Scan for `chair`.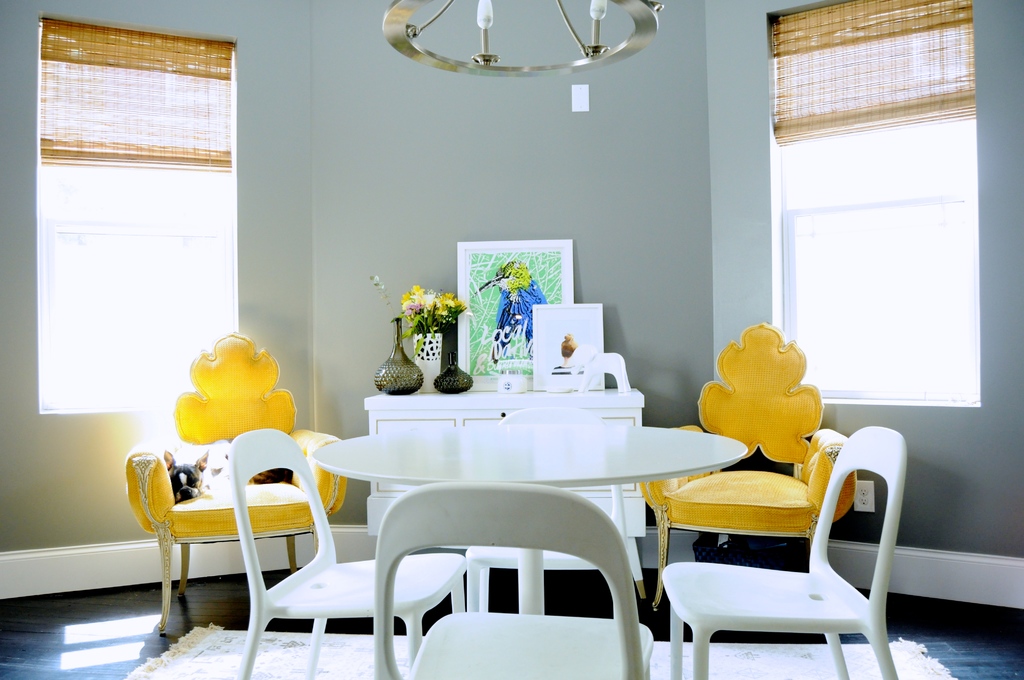
Scan result: bbox=(228, 426, 467, 679).
